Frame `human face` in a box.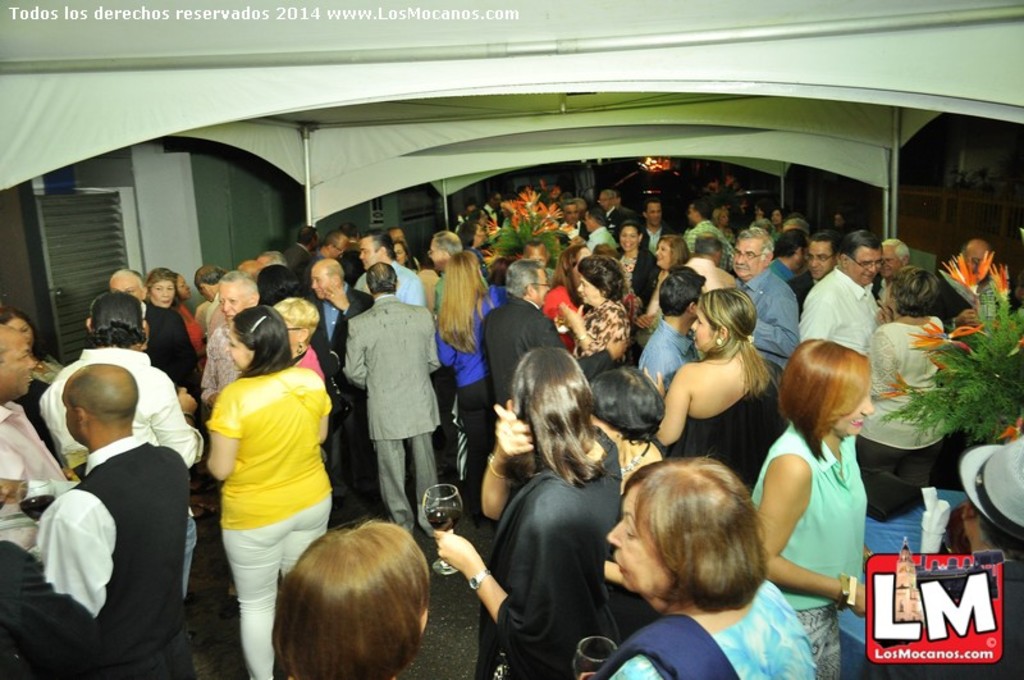
crop(719, 210, 730, 224).
